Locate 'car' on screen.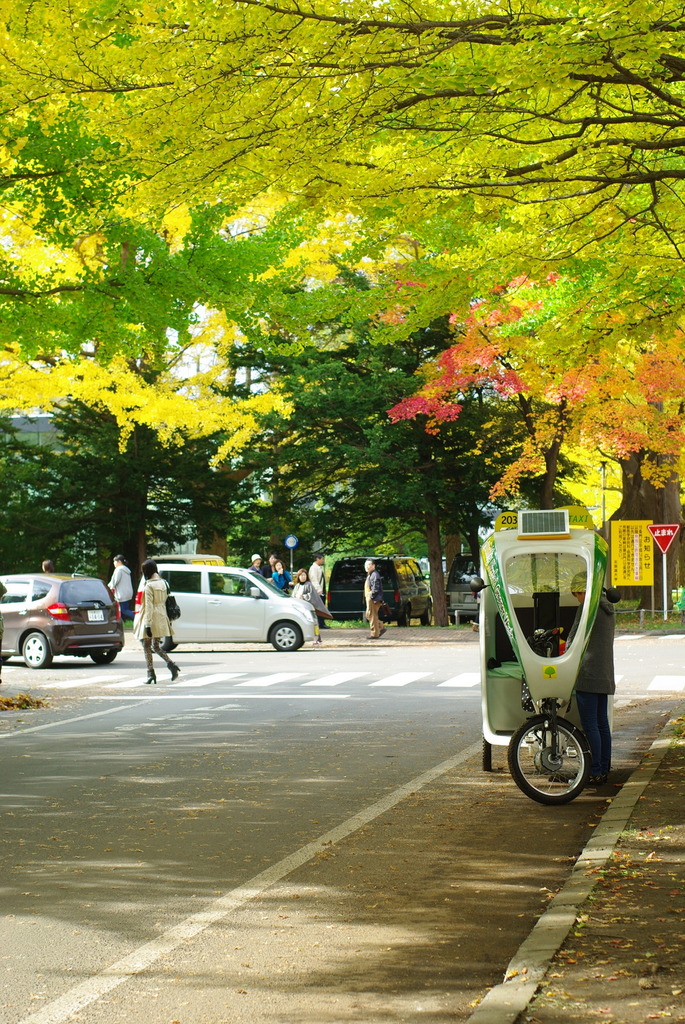
On screen at pyautogui.locateOnScreen(132, 564, 319, 652).
